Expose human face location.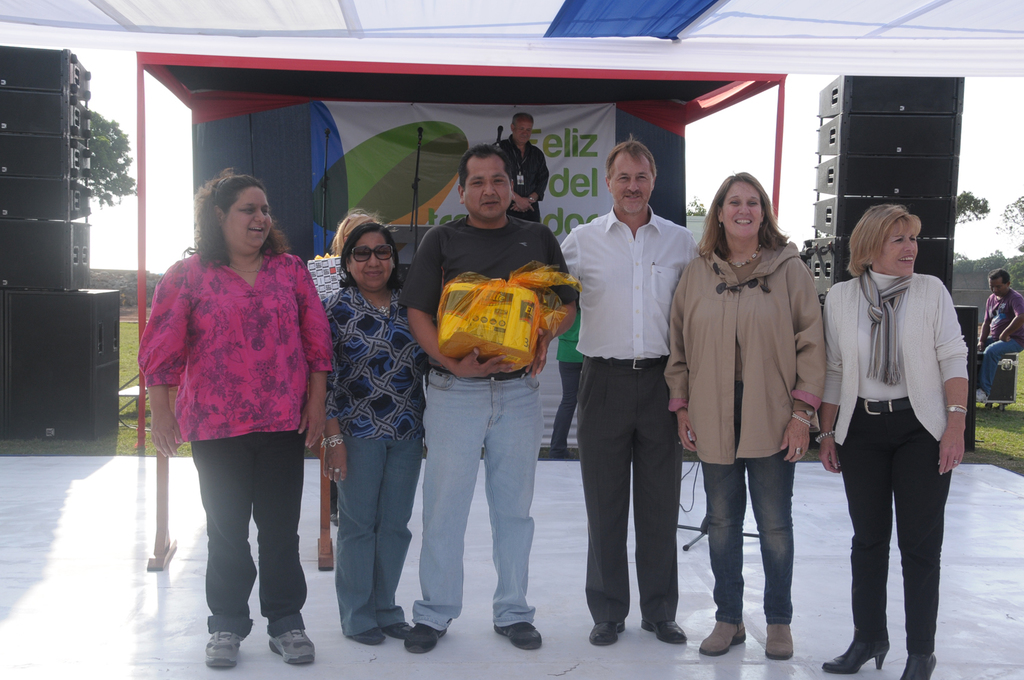
Exposed at box(989, 279, 1004, 295).
